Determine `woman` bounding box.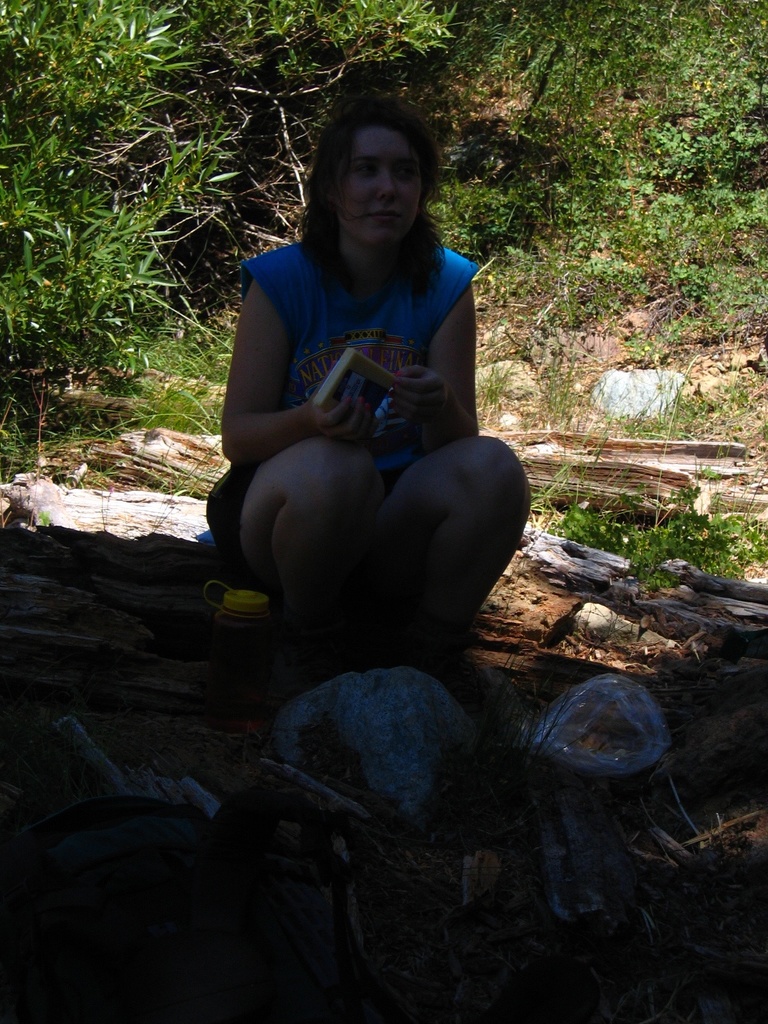
Determined: 184:41:541:775.
